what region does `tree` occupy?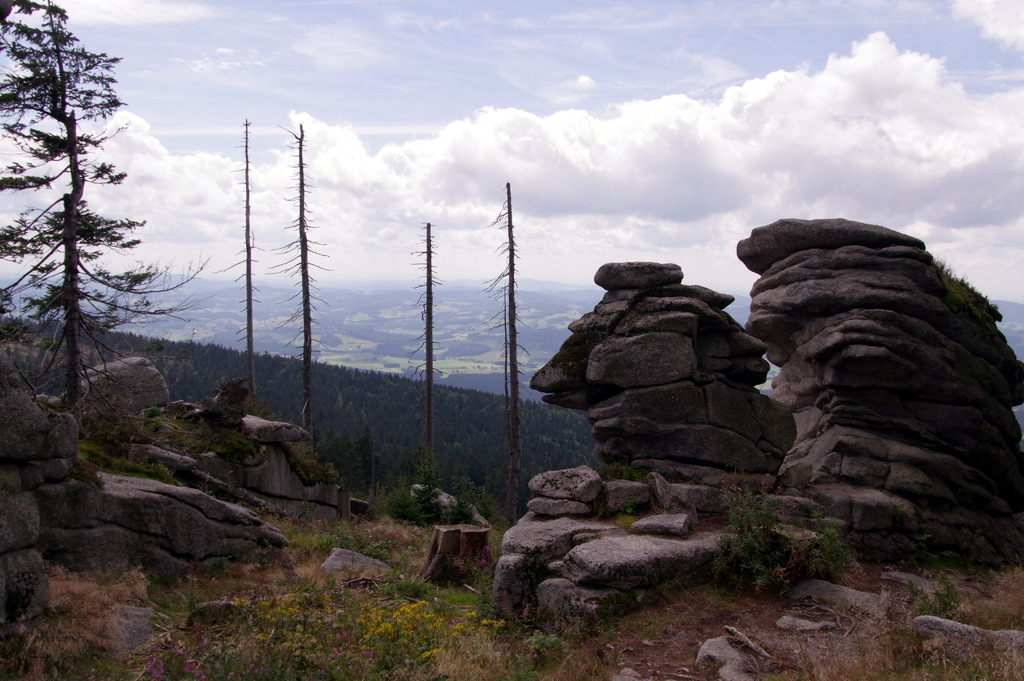
detection(10, 19, 175, 458).
